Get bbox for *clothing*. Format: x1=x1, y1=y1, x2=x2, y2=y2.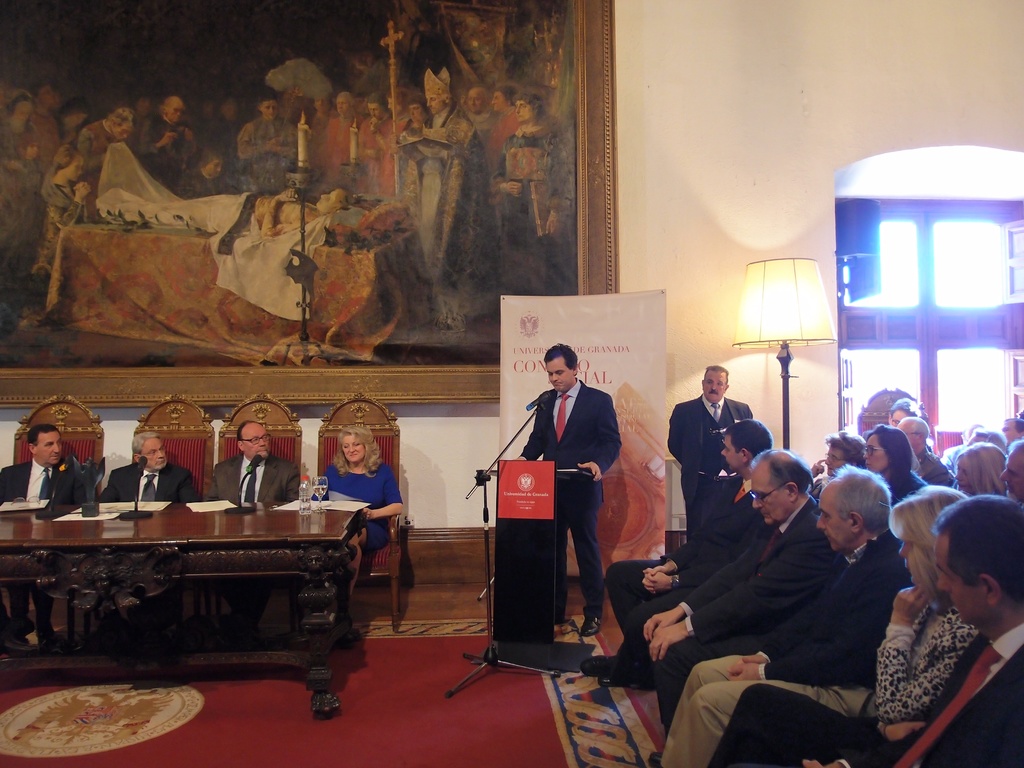
x1=100, y1=454, x2=185, y2=502.
